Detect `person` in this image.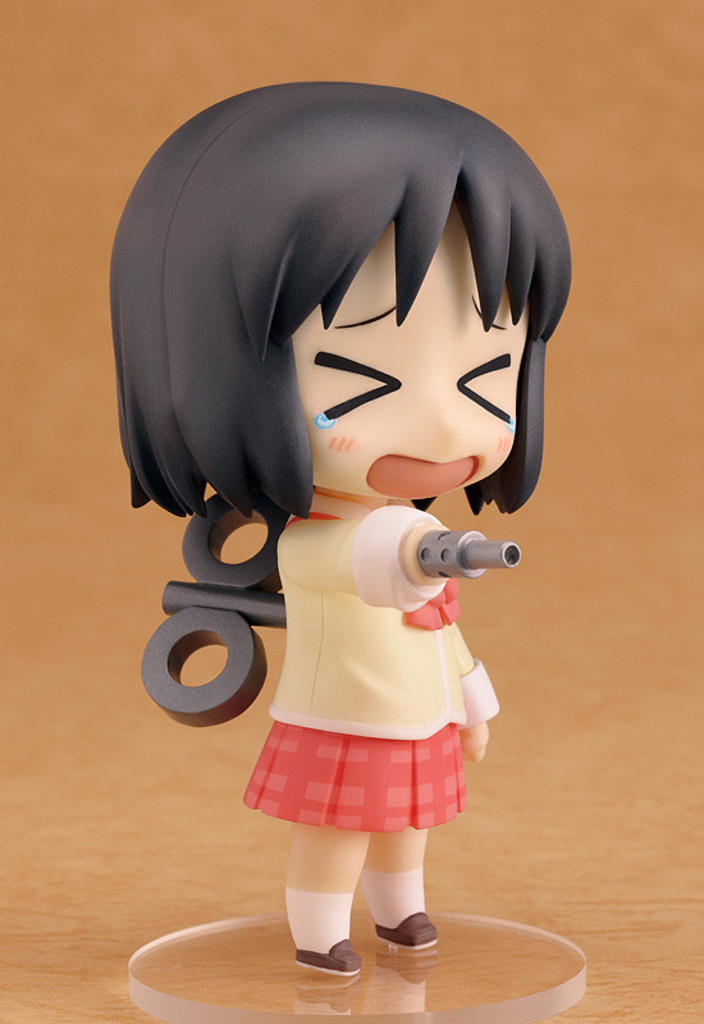
Detection: (96, 77, 573, 991).
